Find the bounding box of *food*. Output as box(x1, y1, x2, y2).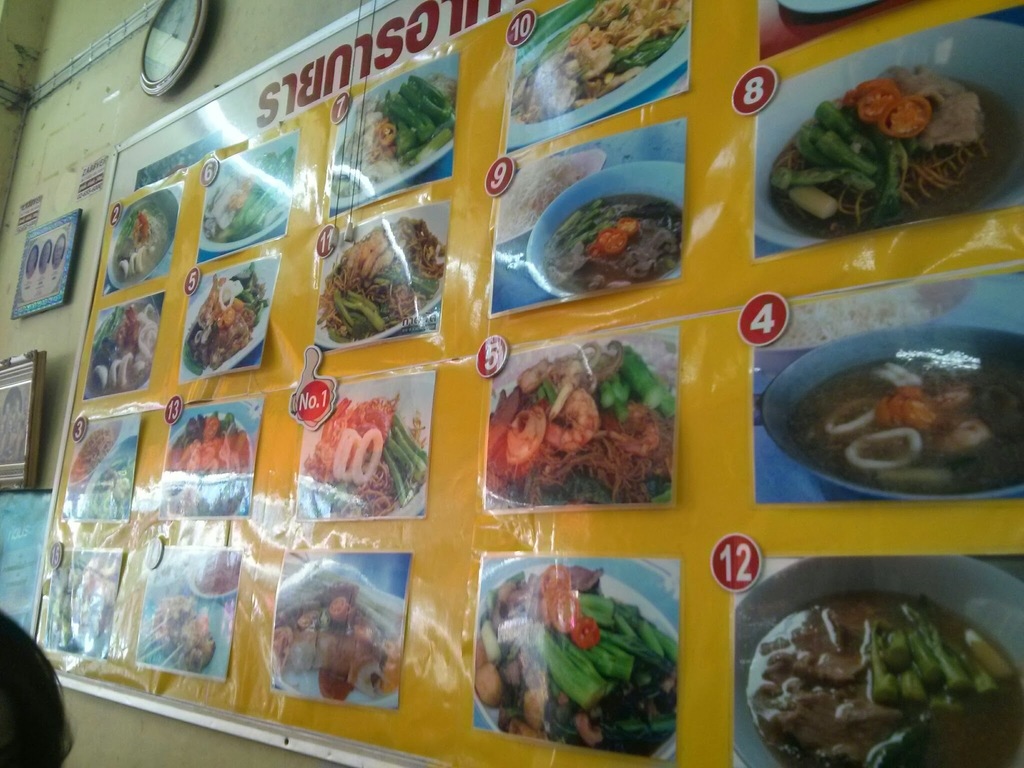
box(111, 200, 174, 276).
